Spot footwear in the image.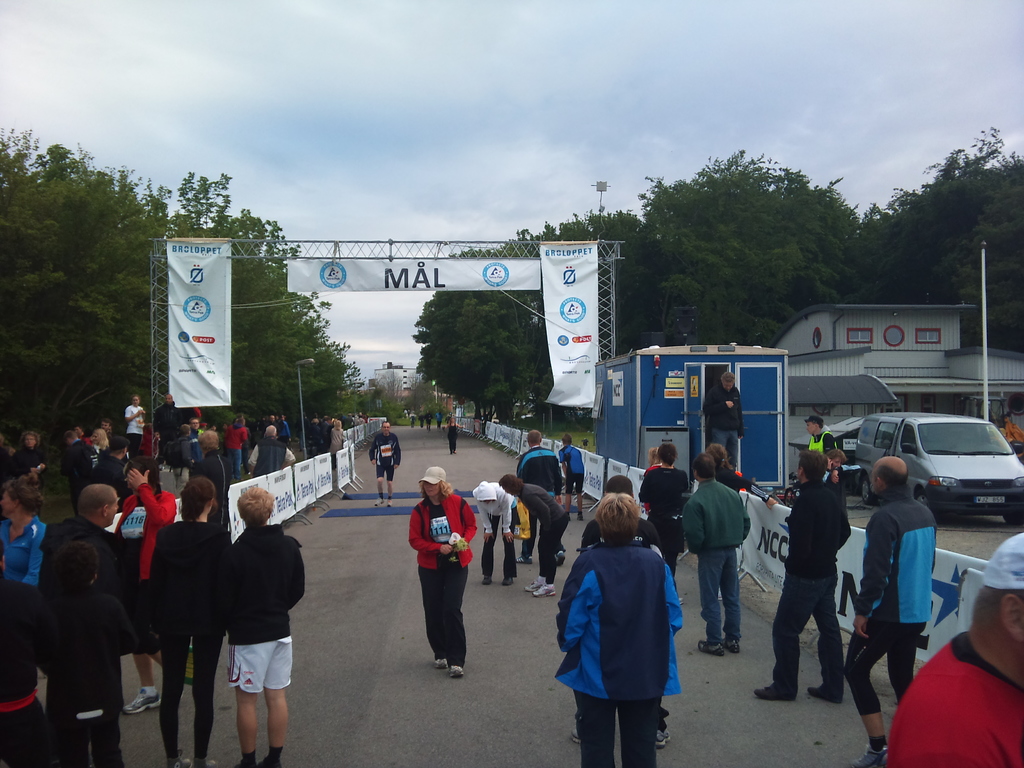
footwear found at <region>813, 686, 842, 703</region>.
